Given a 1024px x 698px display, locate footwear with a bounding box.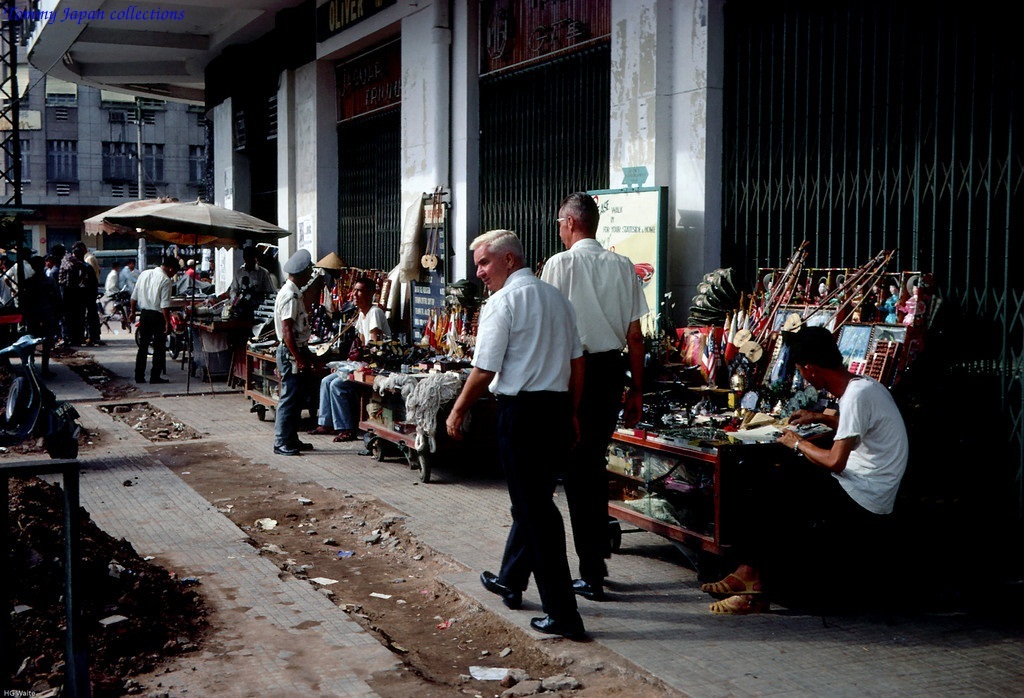
Located: (564, 575, 603, 604).
